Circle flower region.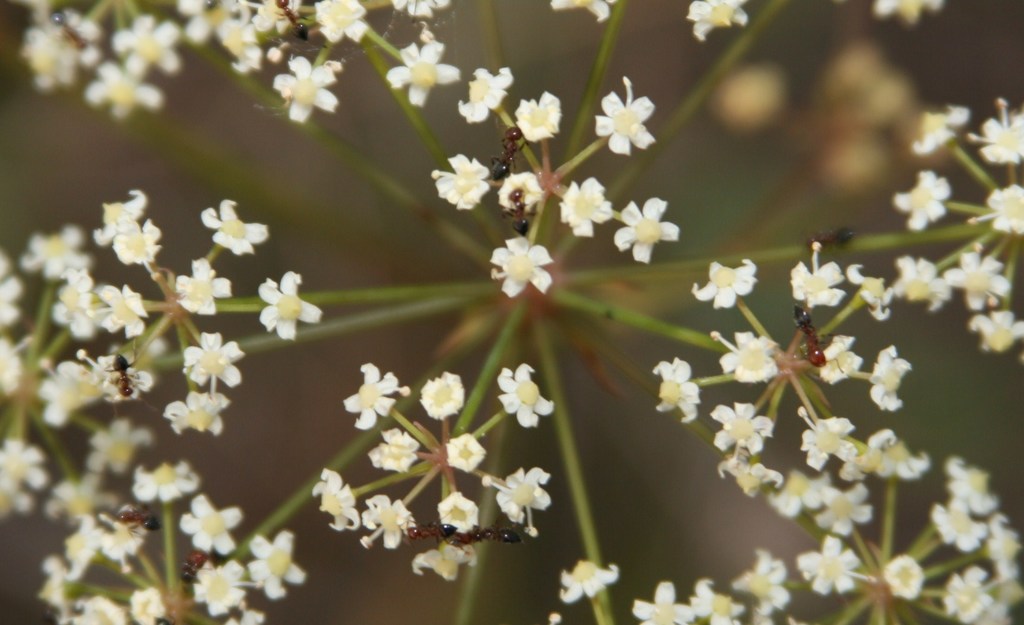
Region: box=[110, 12, 181, 73].
